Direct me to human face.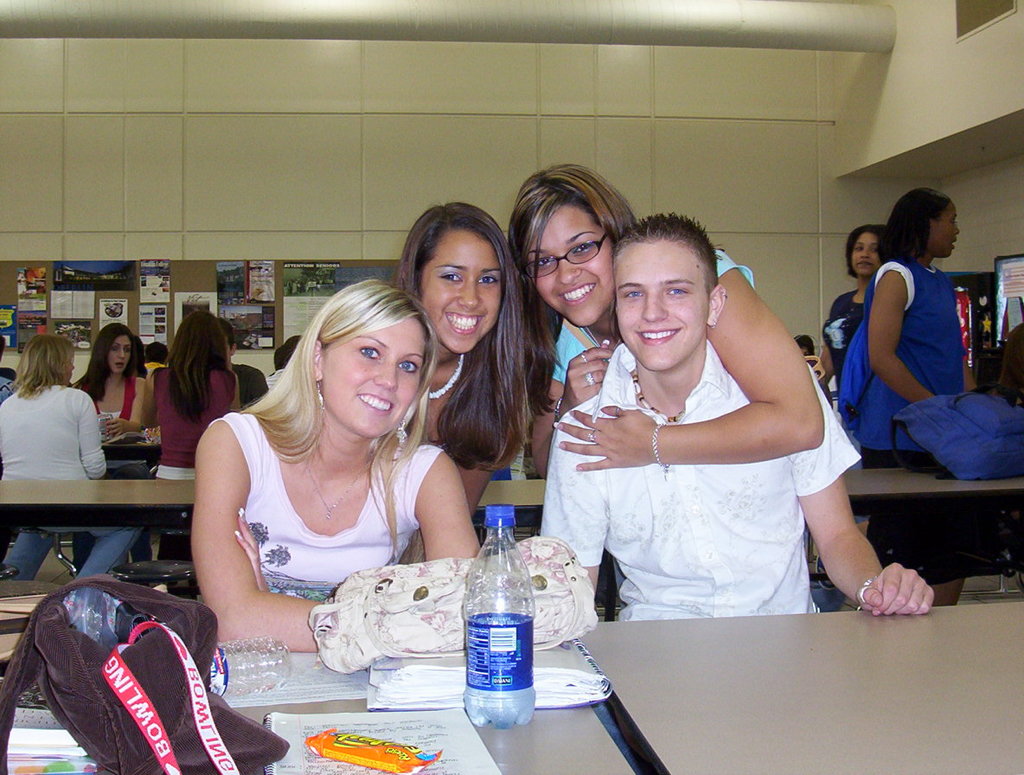
Direction: (931, 202, 961, 259).
